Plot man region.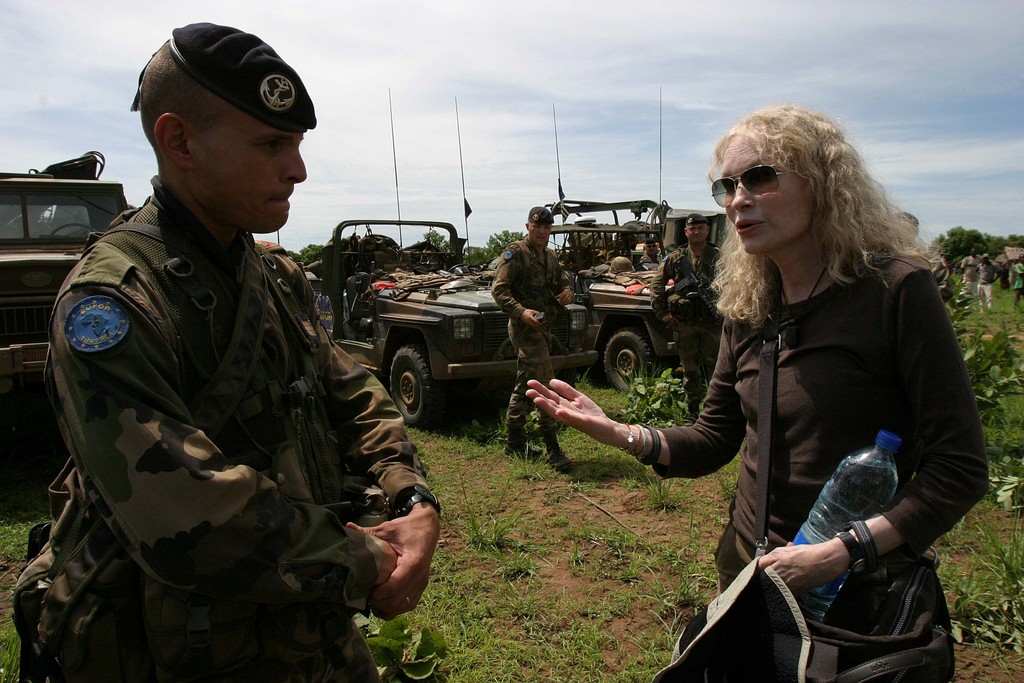
Plotted at <region>648, 214, 726, 424</region>.
